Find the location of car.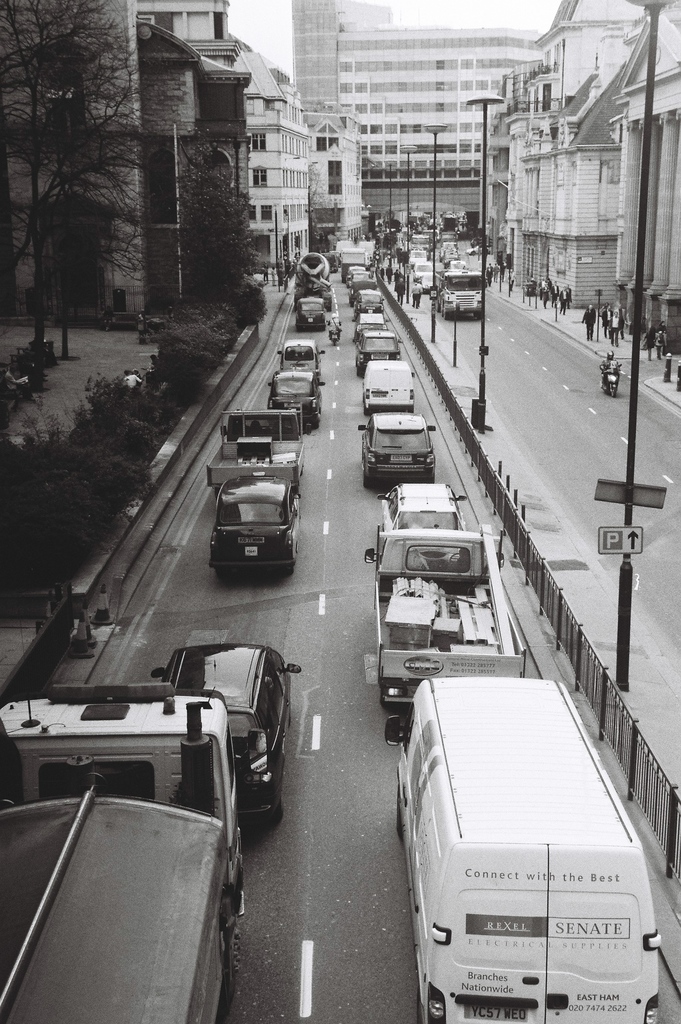
Location: <bbox>348, 283, 381, 320</bbox>.
